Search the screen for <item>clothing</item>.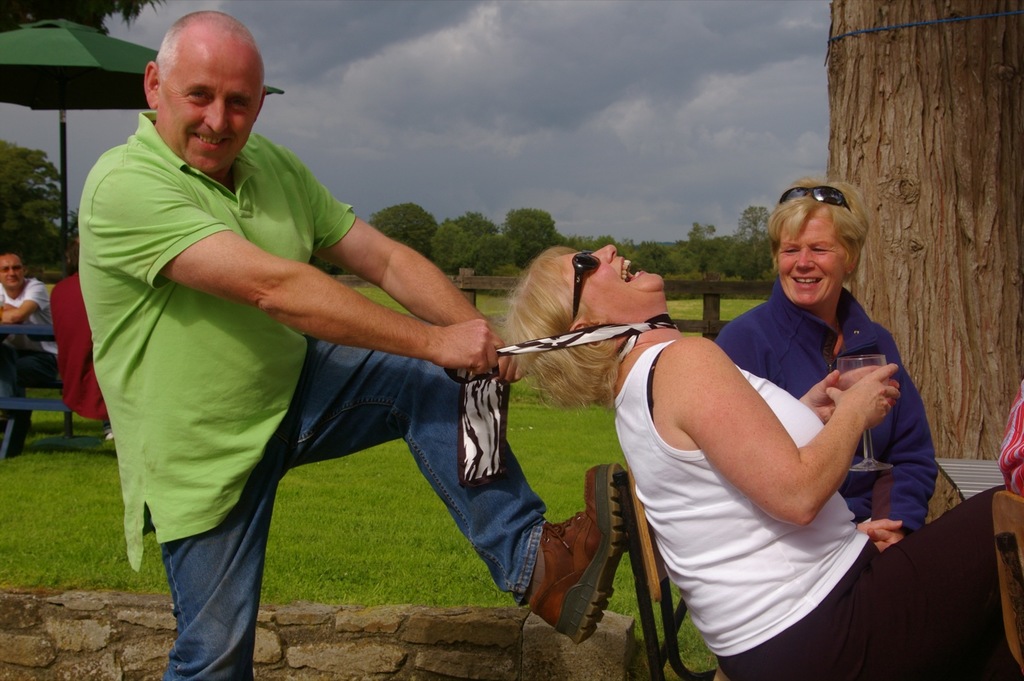
Found at {"left": 714, "top": 287, "right": 940, "bottom": 538}.
